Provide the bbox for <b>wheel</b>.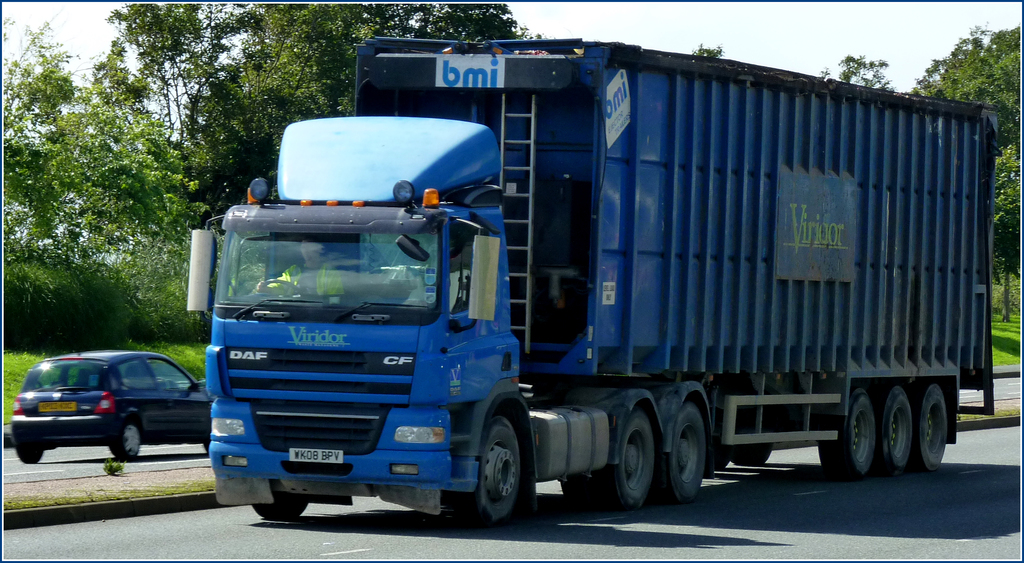
bbox(17, 448, 44, 467).
